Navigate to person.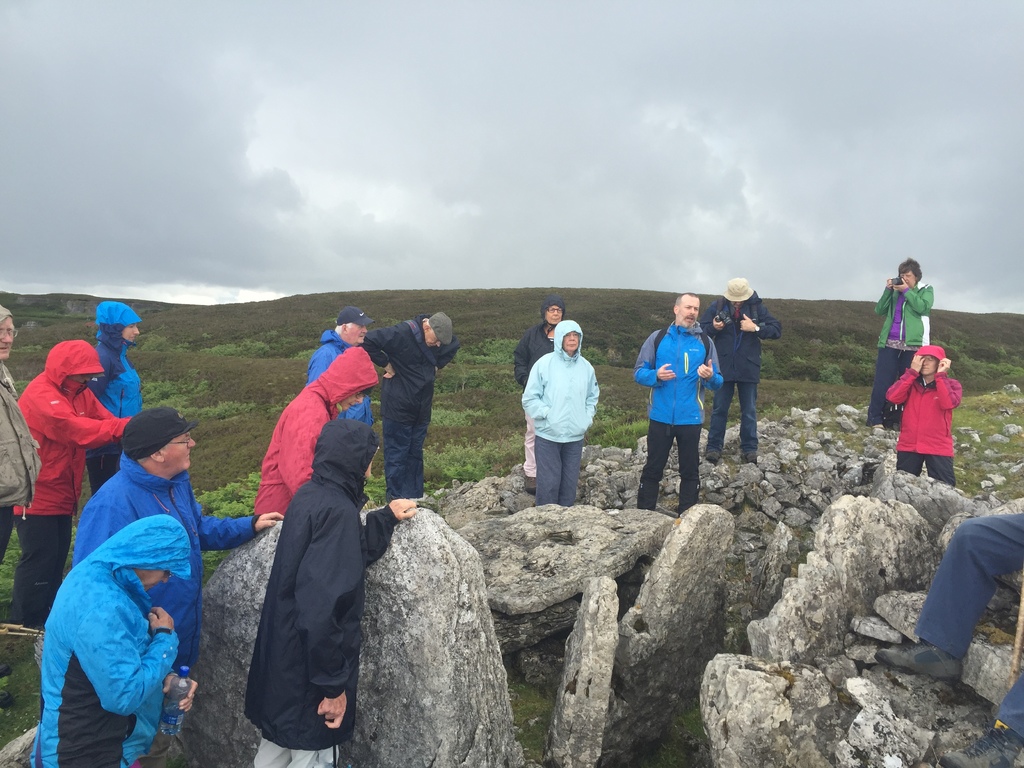
Navigation target: locate(308, 308, 381, 422).
